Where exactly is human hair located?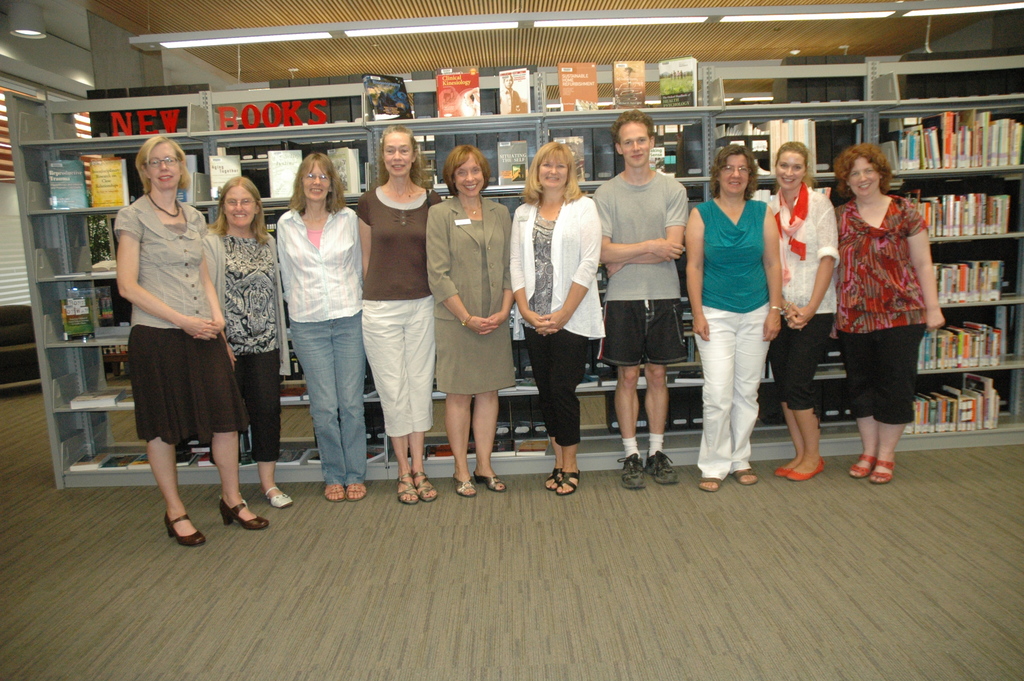
Its bounding box is [left=377, top=124, right=427, bottom=188].
